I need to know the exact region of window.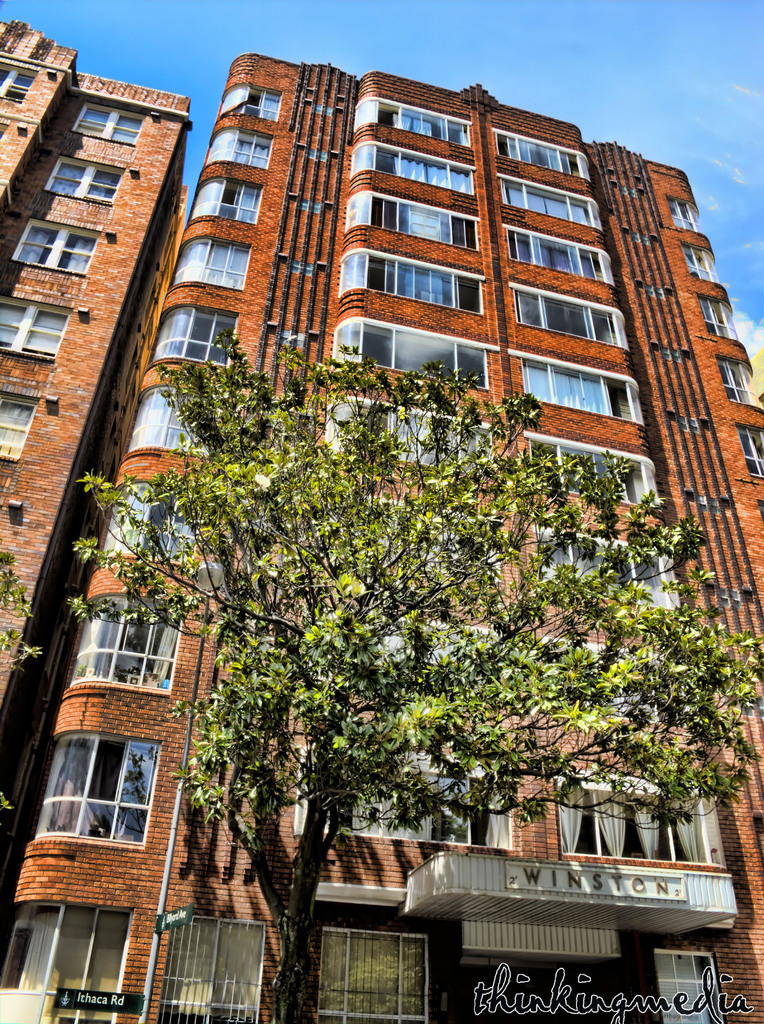
Region: crop(1, 396, 35, 457).
